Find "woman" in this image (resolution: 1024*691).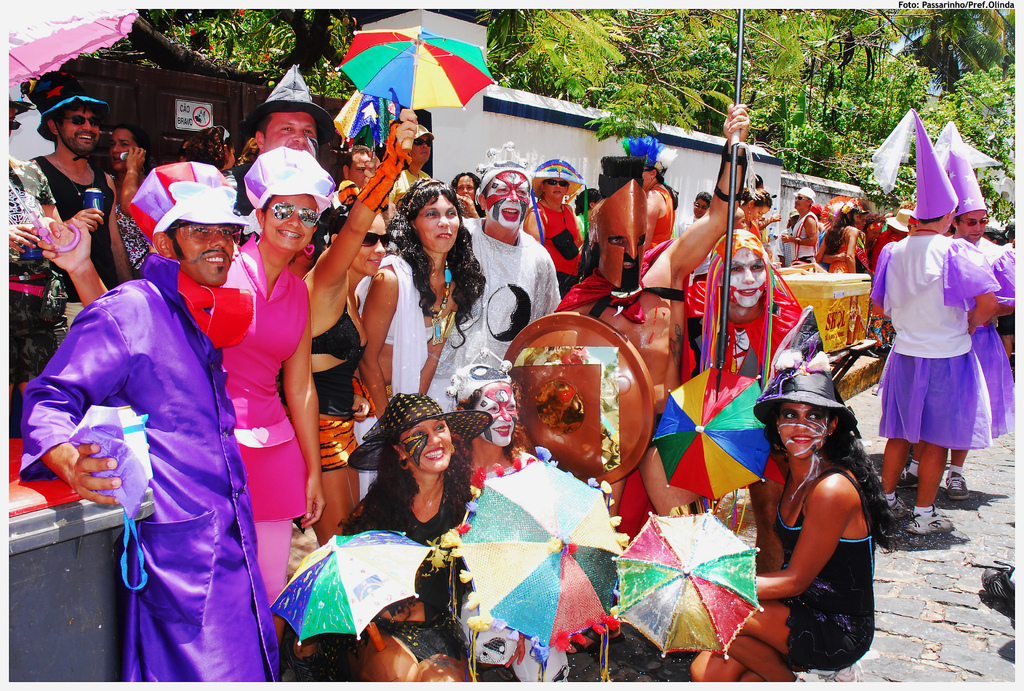
{"left": 296, "top": 104, "right": 417, "bottom": 556}.
